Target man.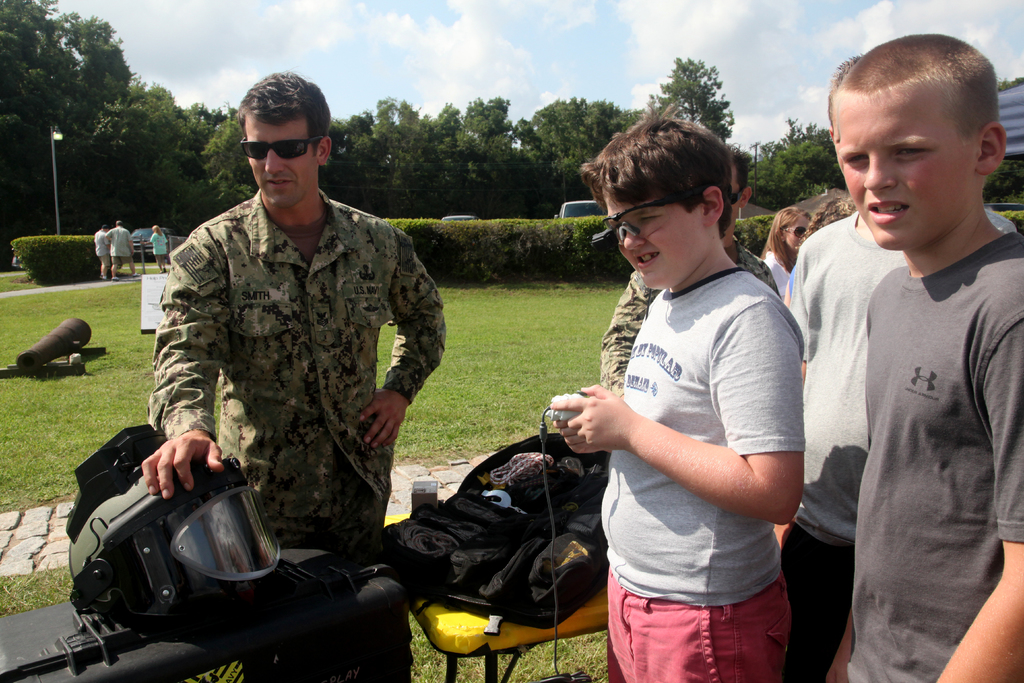
Target region: [left=95, top=224, right=111, bottom=282].
